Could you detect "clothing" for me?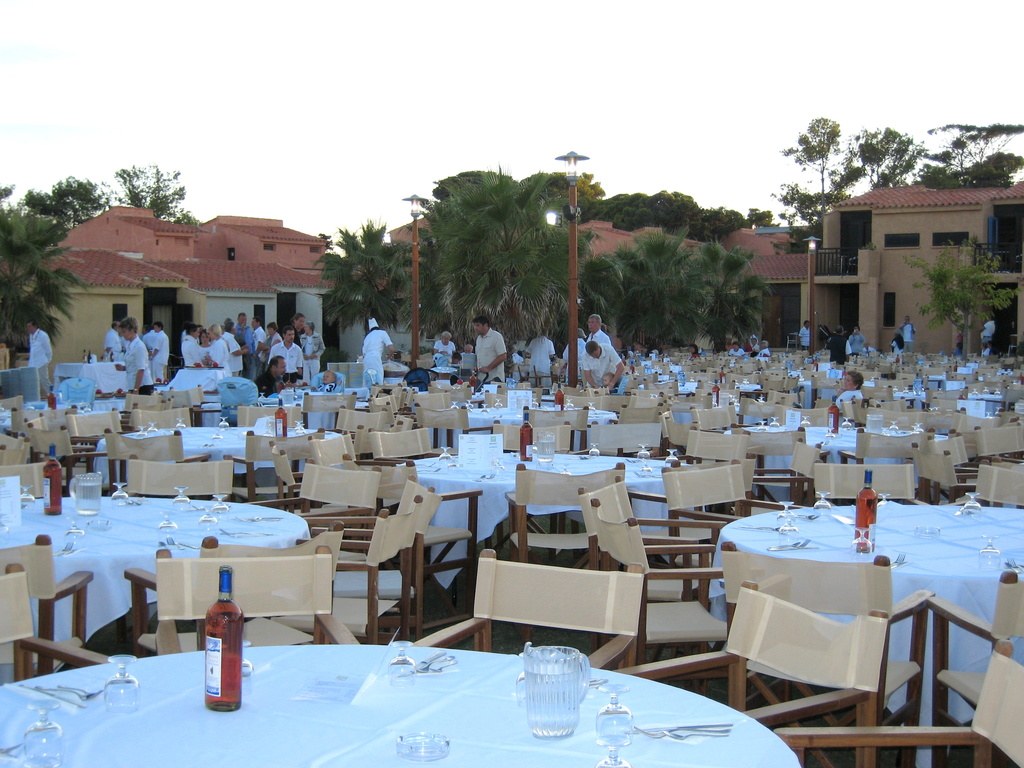
Detection result: 584:326:609:348.
